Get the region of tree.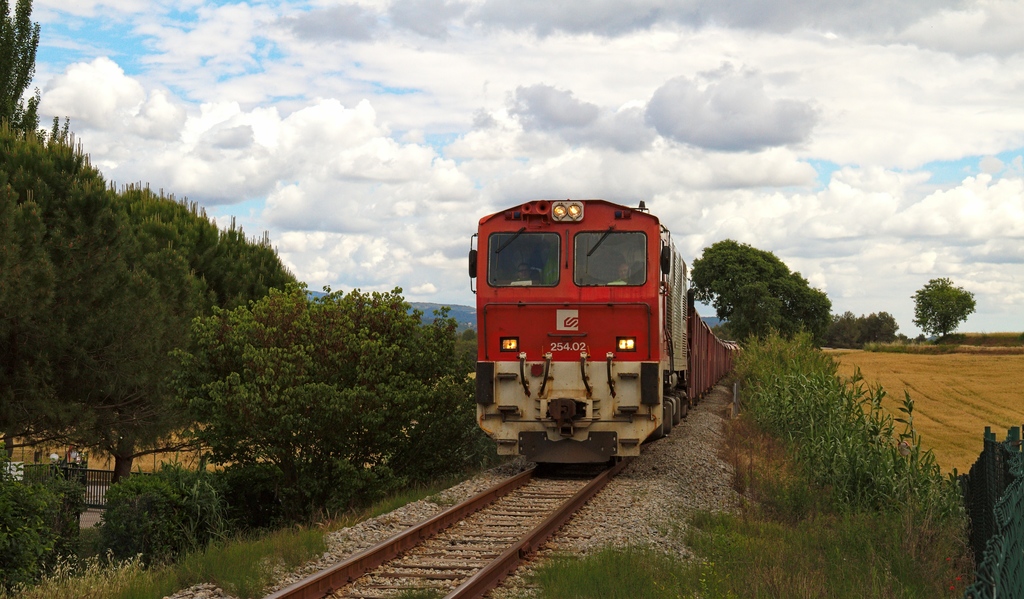
locate(156, 280, 433, 518).
